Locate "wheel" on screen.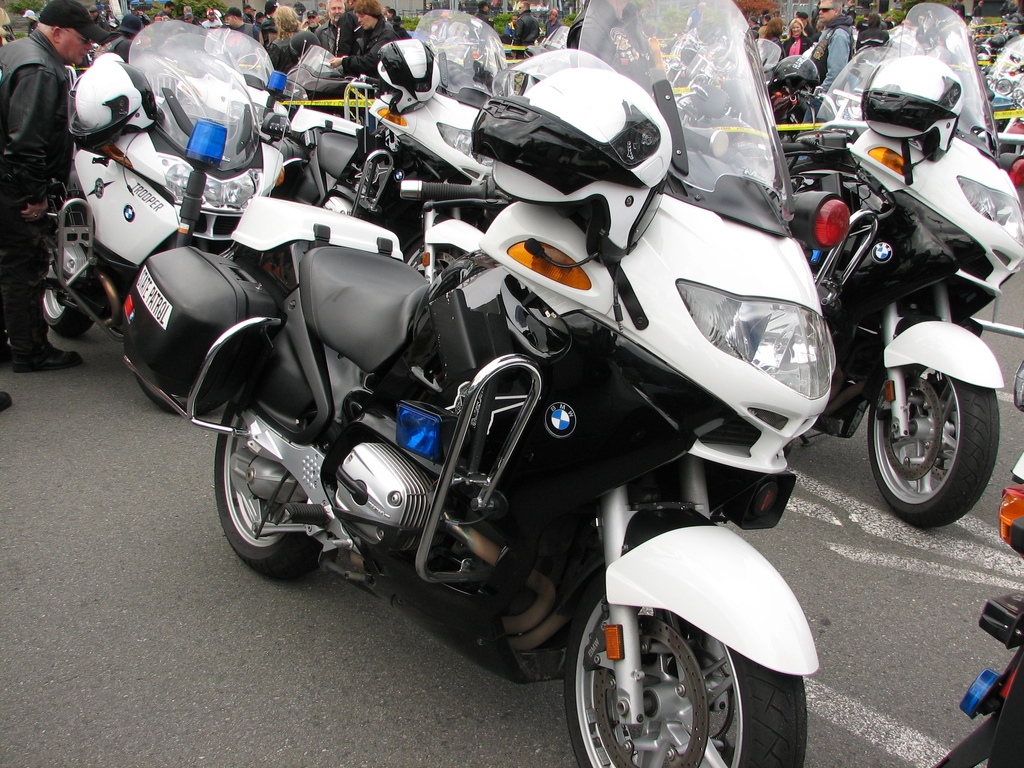
On screen at bbox=(33, 238, 107, 344).
